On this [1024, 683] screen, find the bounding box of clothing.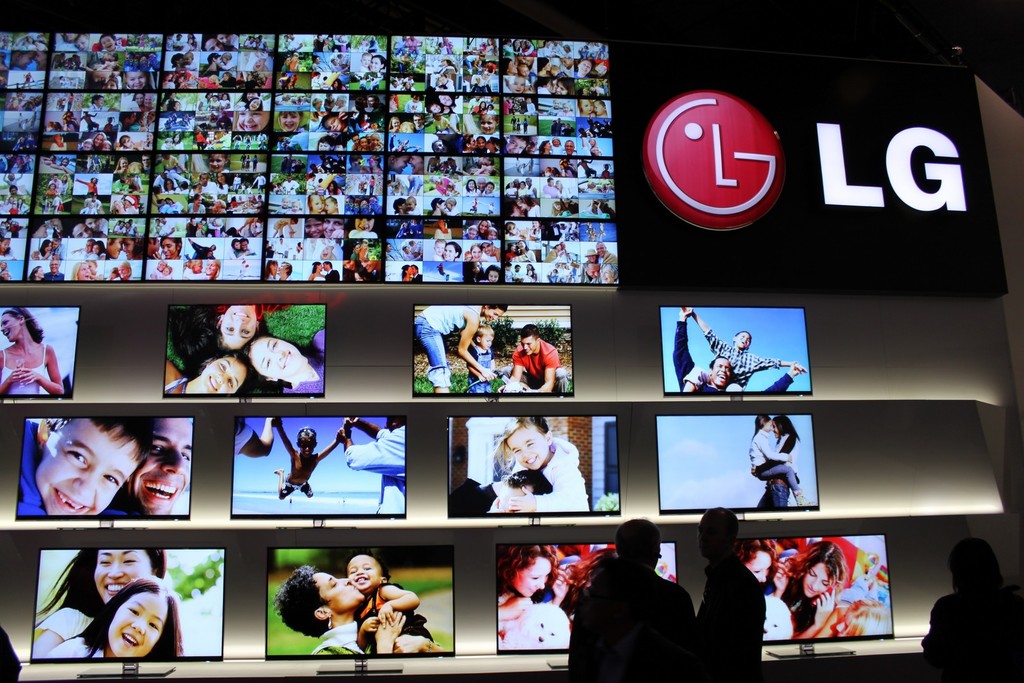
Bounding box: 699:533:780:669.
